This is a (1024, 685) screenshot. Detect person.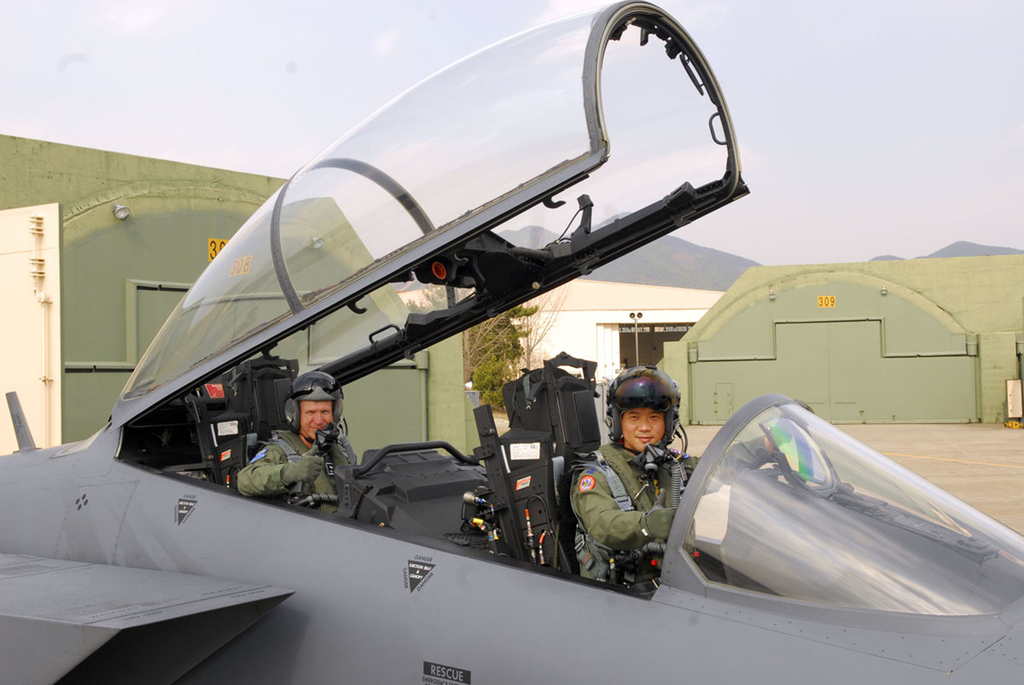
x1=563, y1=361, x2=802, y2=599.
